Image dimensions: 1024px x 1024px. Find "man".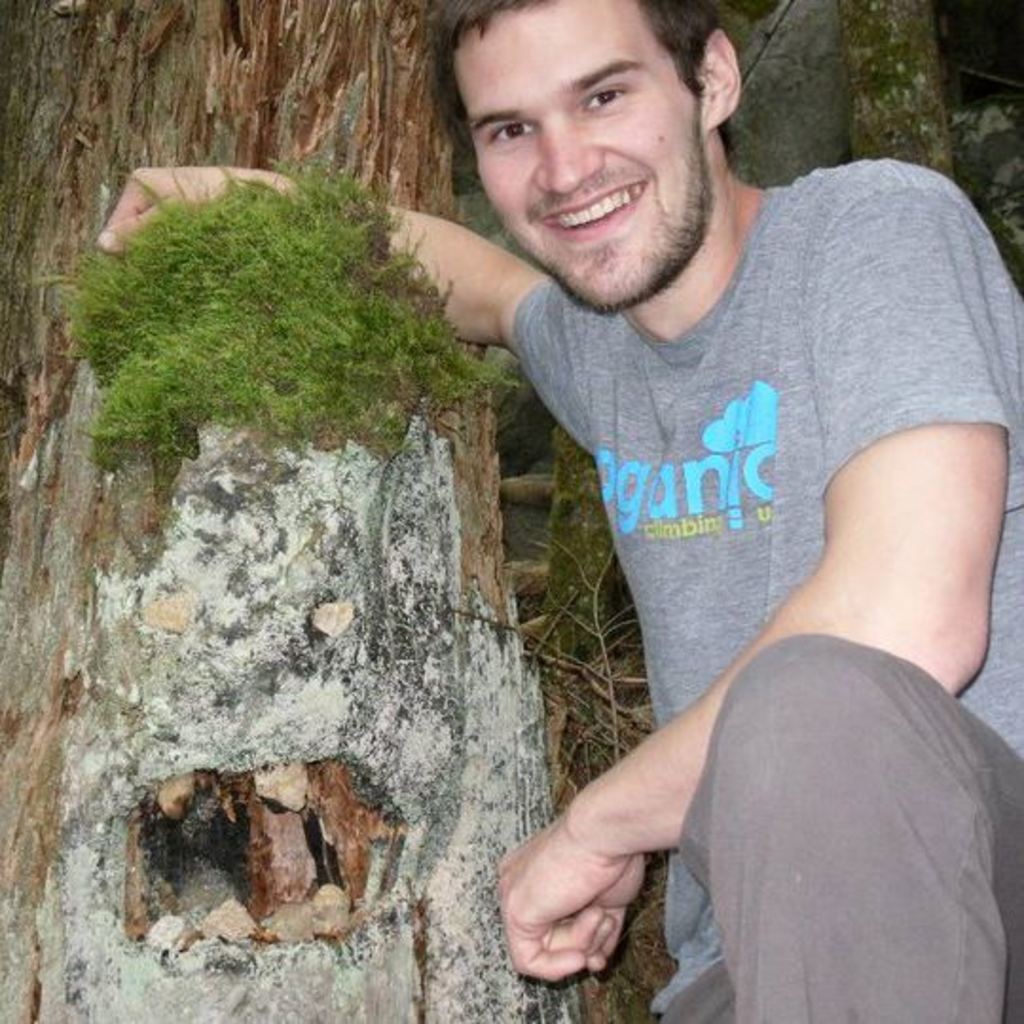
{"left": 87, "top": 2, "right": 1022, "bottom": 1022}.
